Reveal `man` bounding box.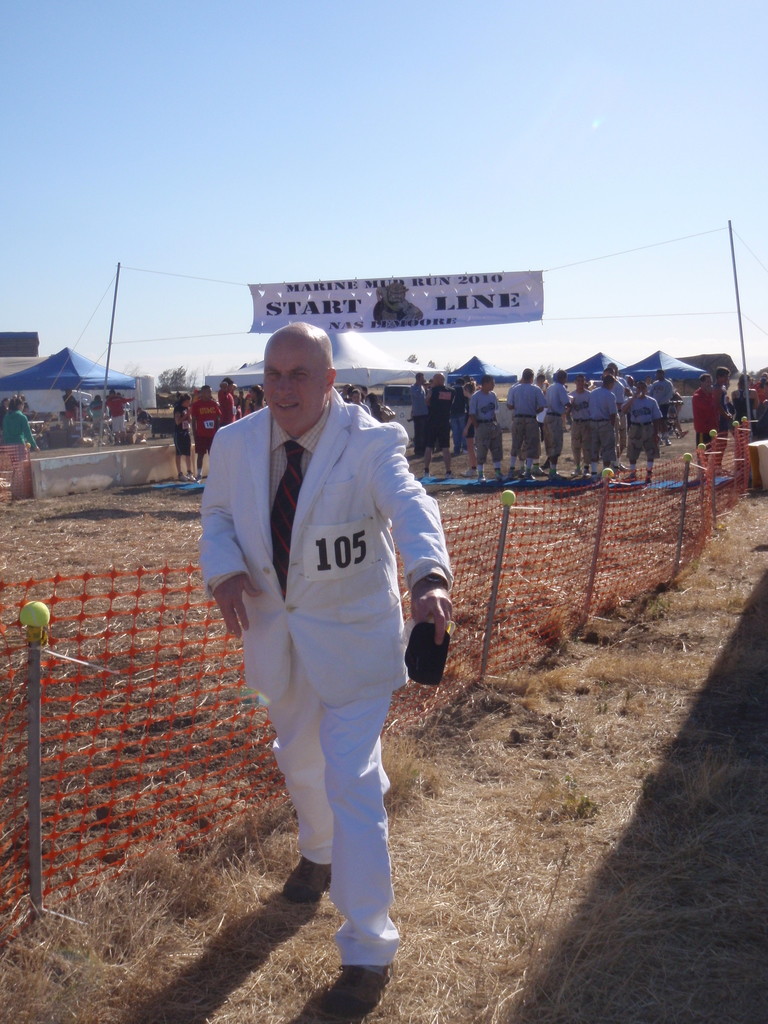
Revealed: (x1=104, y1=387, x2=137, y2=446).
